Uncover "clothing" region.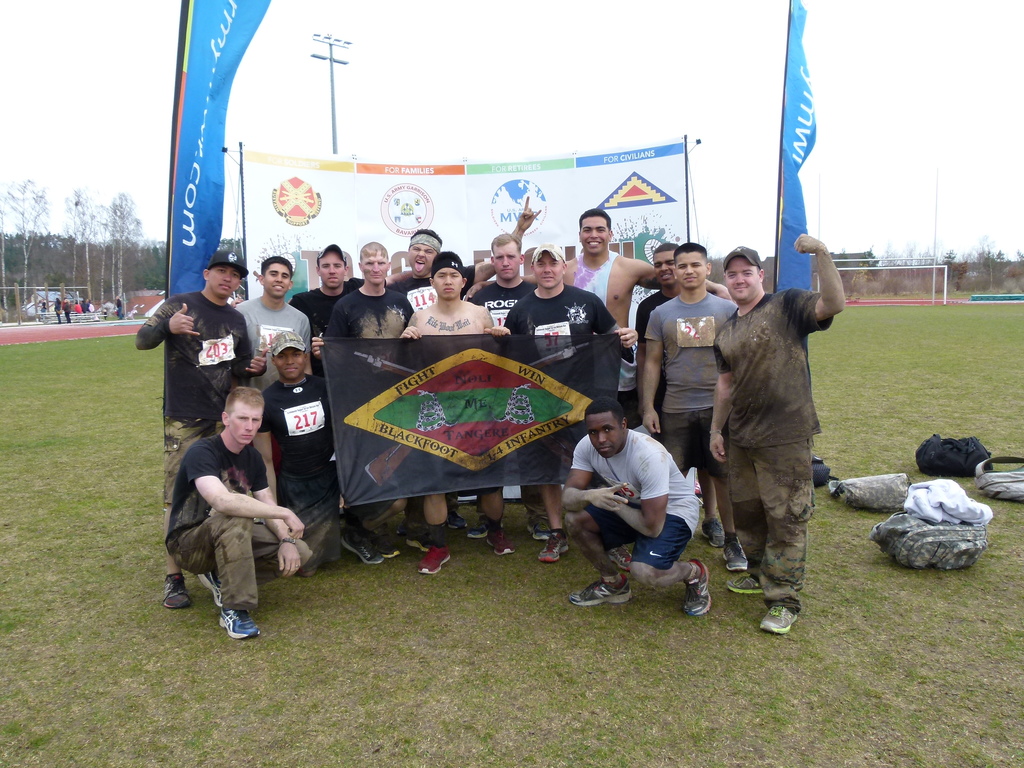
Uncovered: <bbox>466, 278, 538, 328</bbox>.
